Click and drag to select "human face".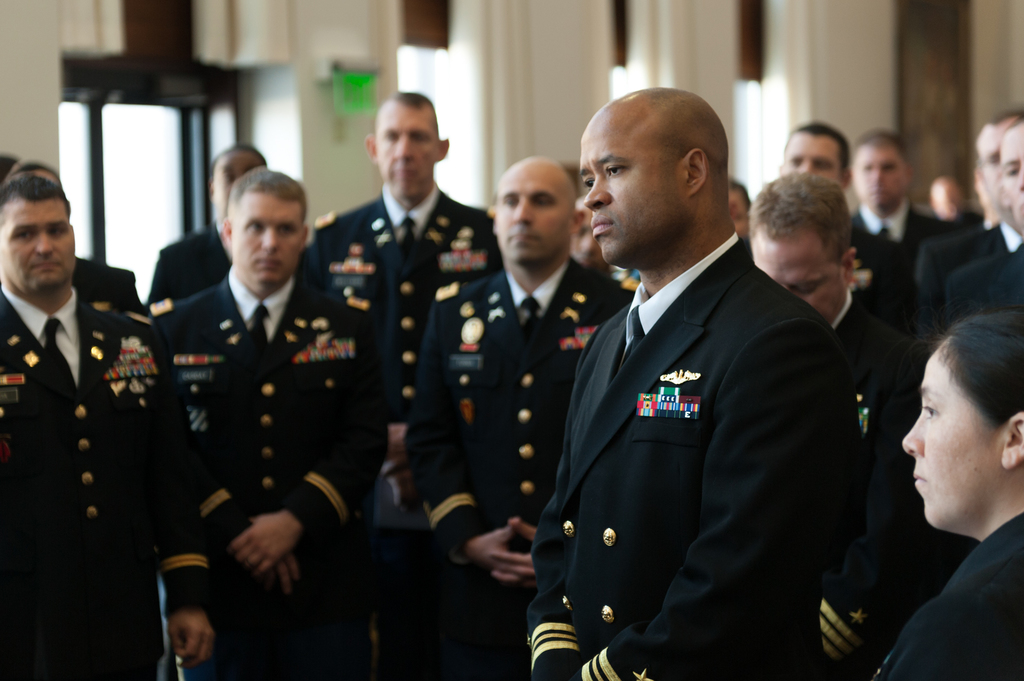
Selection: (left=375, top=102, right=436, bottom=201).
